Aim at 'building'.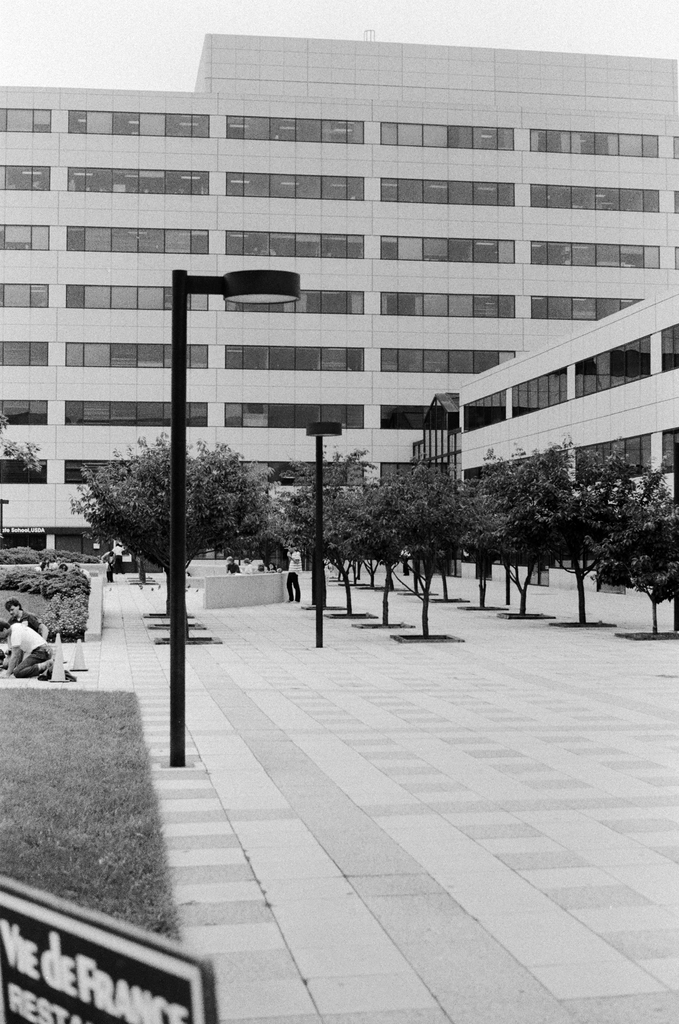
Aimed at (left=461, top=286, right=676, bottom=503).
